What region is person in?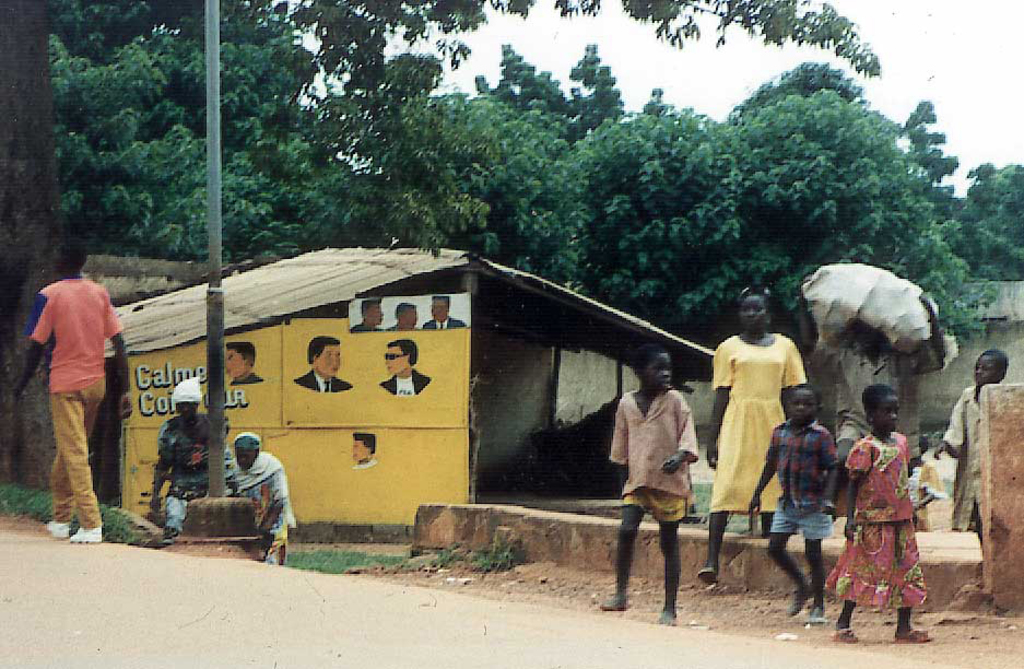
rect(386, 301, 422, 332).
